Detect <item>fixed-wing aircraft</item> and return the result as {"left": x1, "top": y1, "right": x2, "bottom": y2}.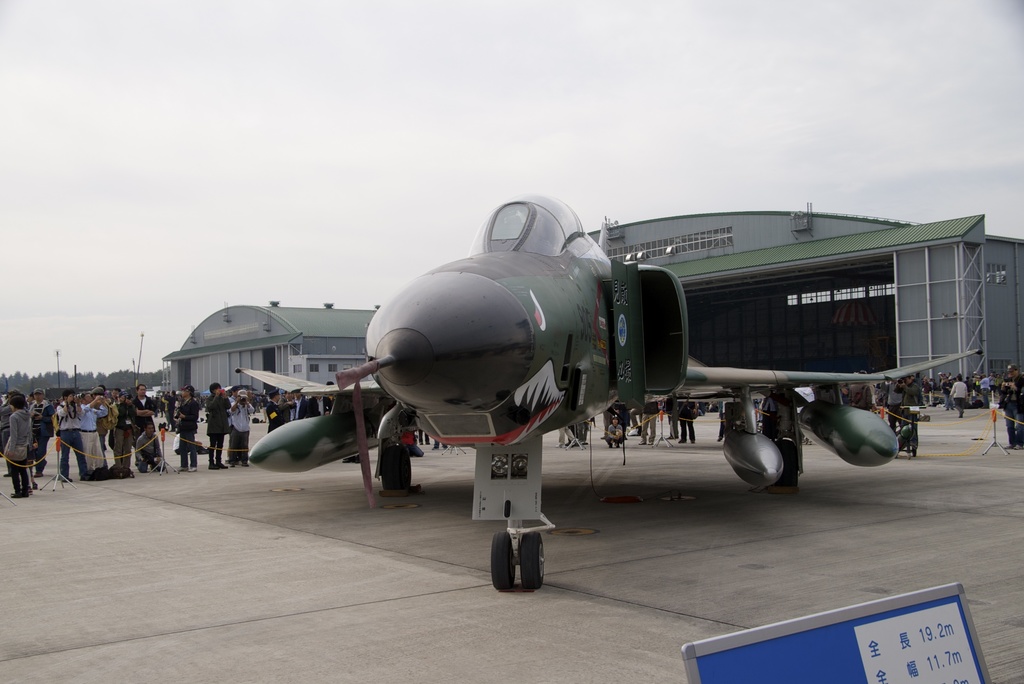
{"left": 236, "top": 195, "right": 986, "bottom": 589}.
